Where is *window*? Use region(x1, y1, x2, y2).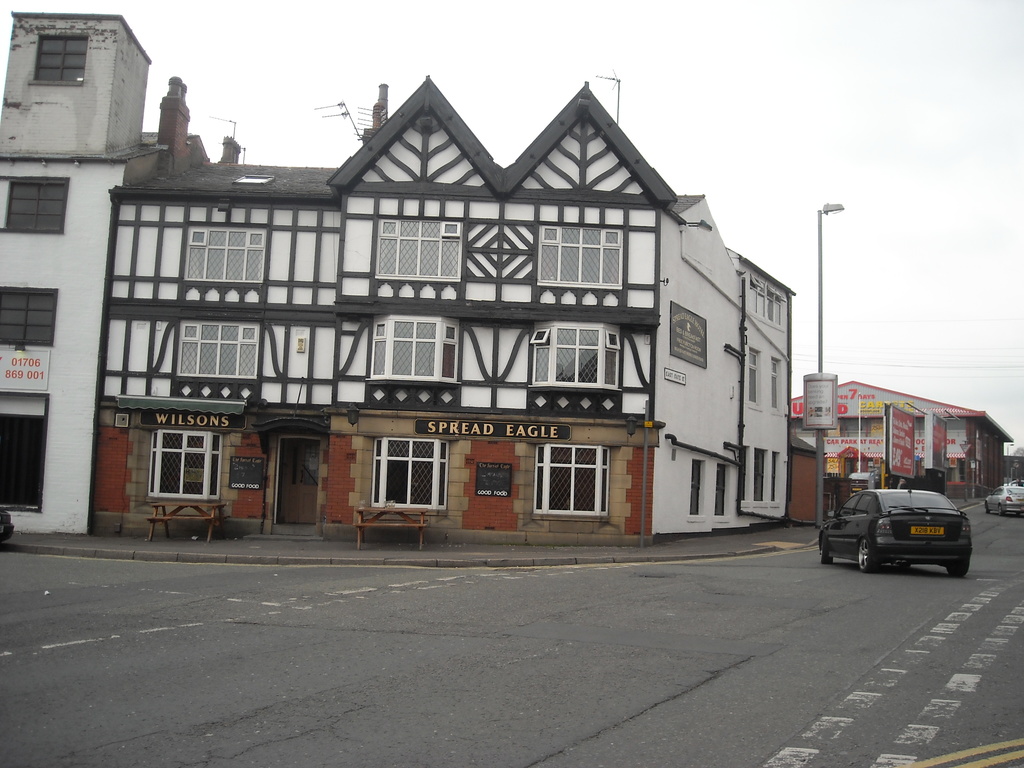
region(33, 38, 91, 84).
